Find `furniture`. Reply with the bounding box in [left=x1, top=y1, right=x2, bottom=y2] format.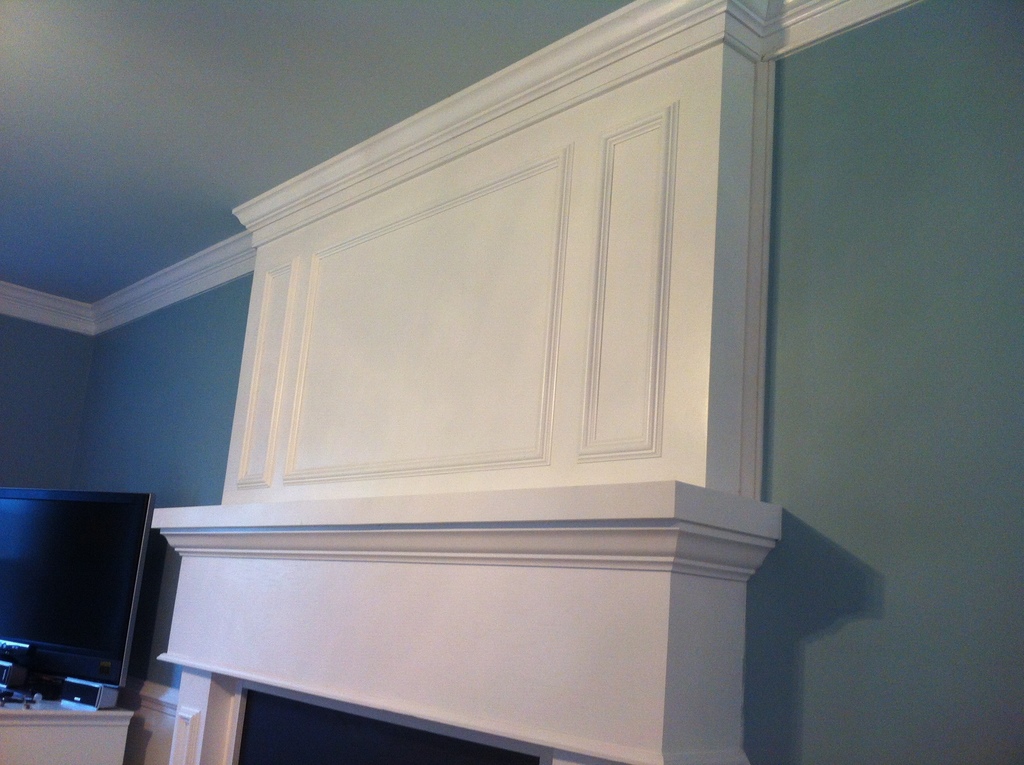
[left=0, top=683, right=135, bottom=764].
